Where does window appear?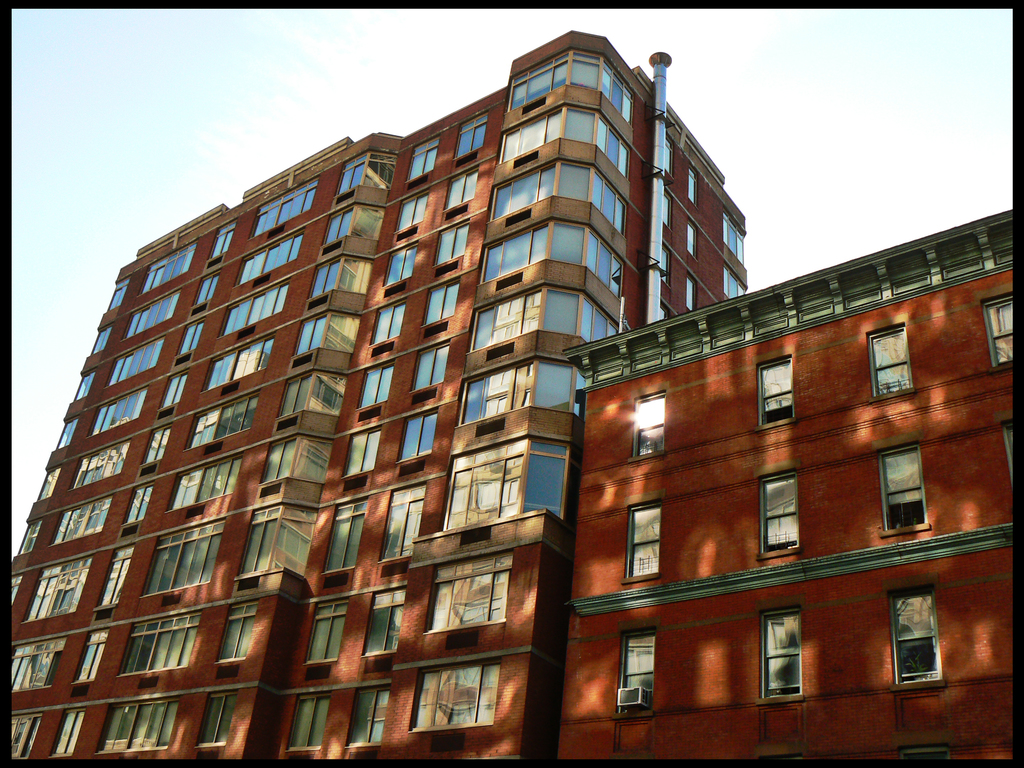
Appears at 758,459,801,559.
